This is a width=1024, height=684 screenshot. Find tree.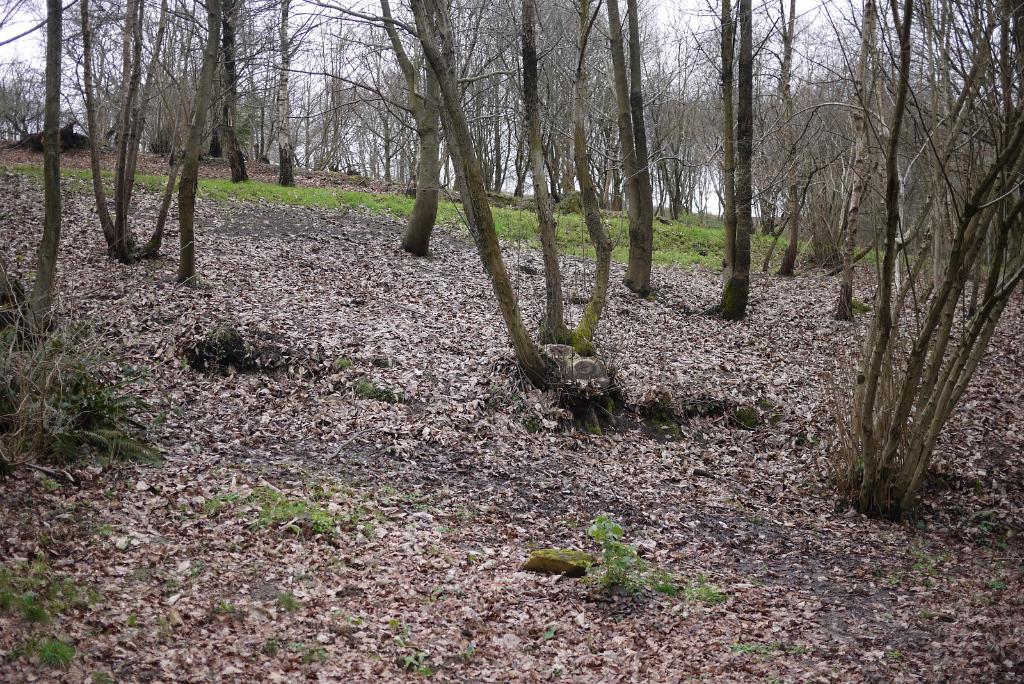
Bounding box: {"x1": 804, "y1": 0, "x2": 1023, "y2": 533}.
